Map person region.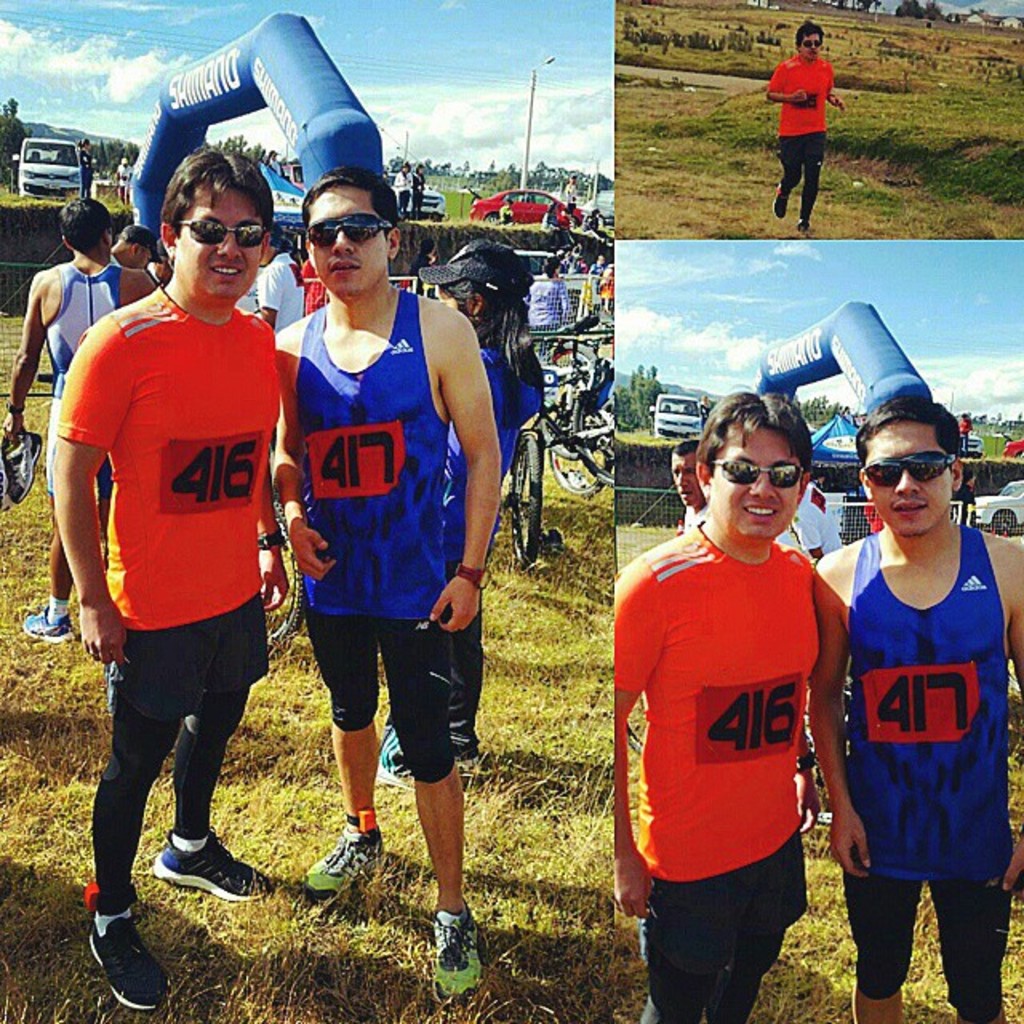
Mapped to (816,395,1022,1022).
